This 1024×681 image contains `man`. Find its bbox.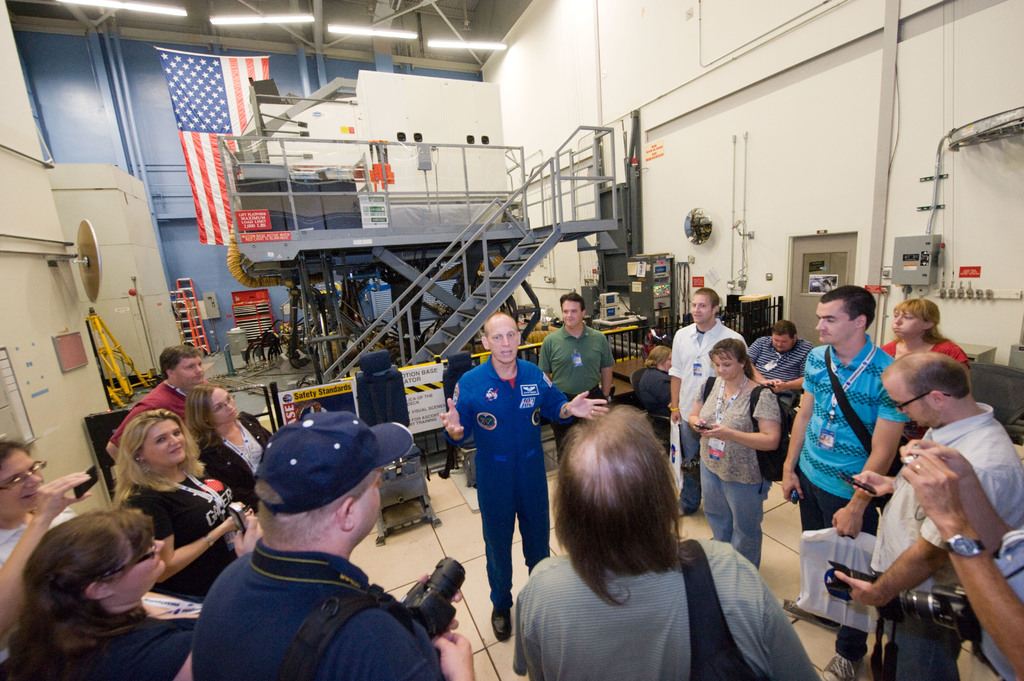
rect(192, 412, 476, 680).
